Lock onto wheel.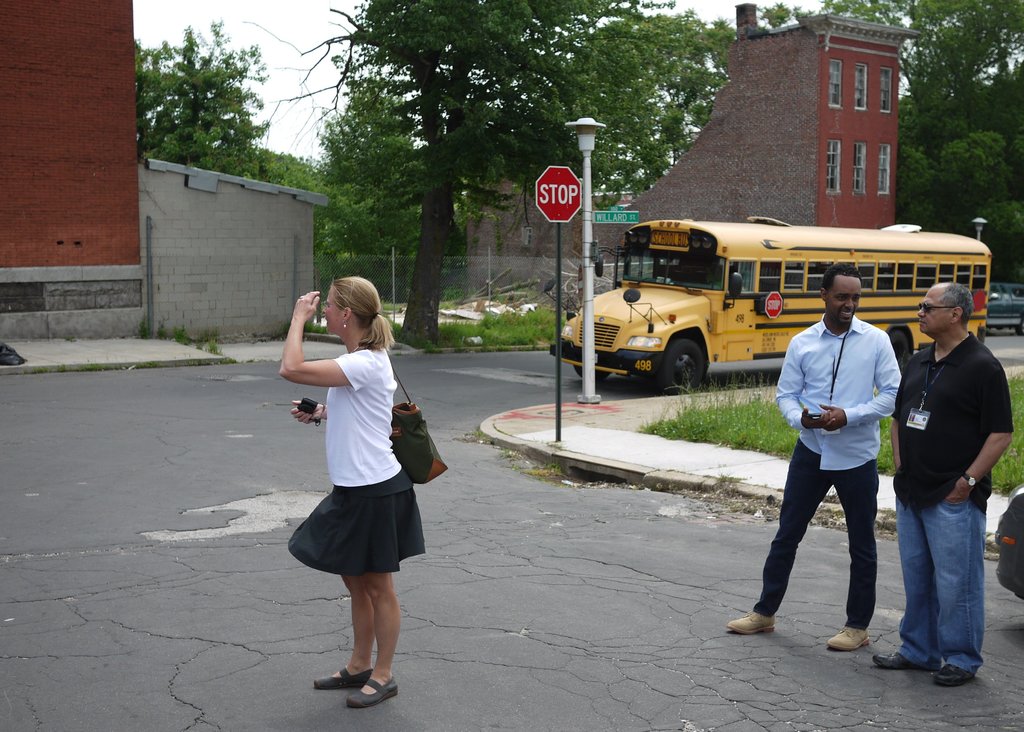
Locked: region(885, 331, 909, 371).
